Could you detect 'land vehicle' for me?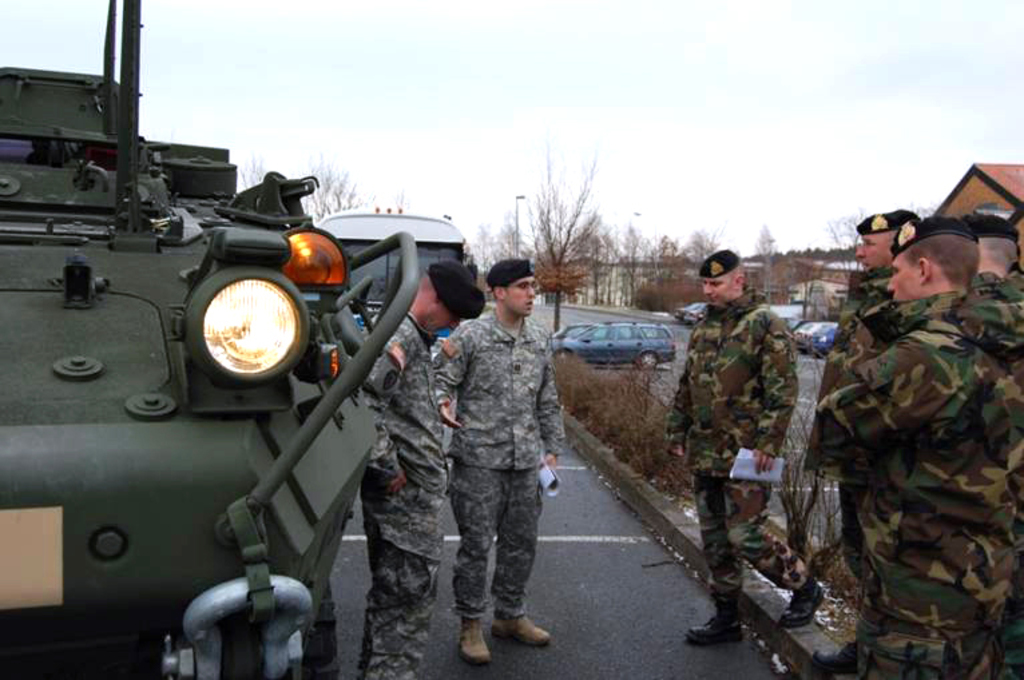
Detection result: (0, 0, 409, 679).
